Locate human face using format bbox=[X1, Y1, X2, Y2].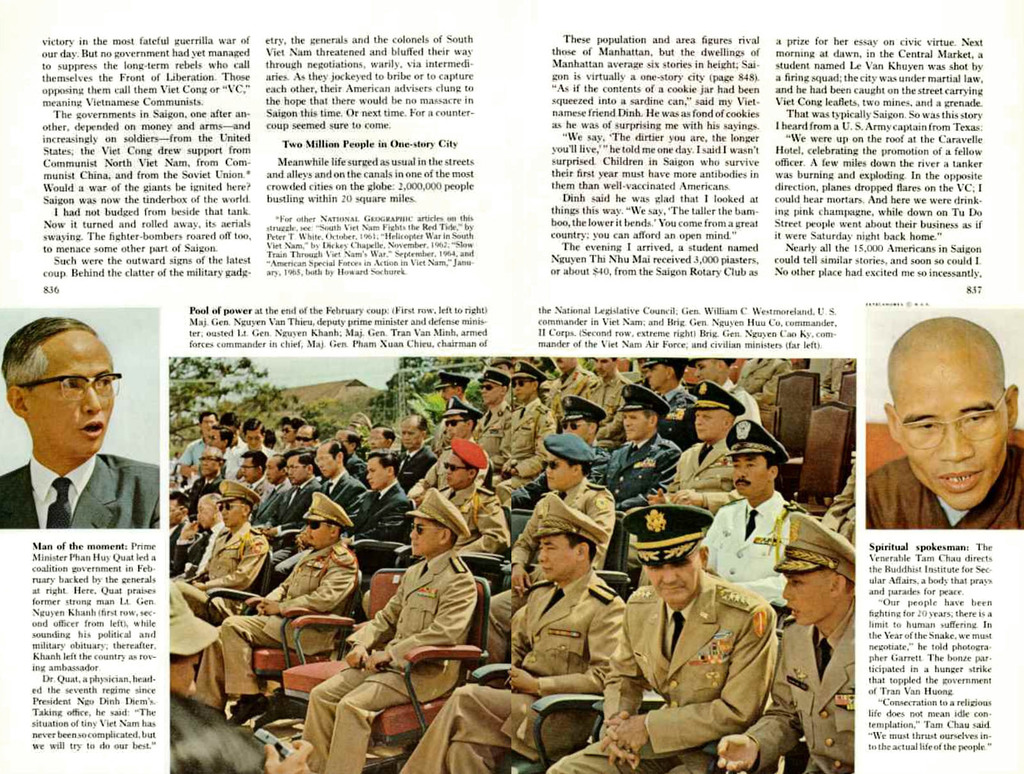
bbox=[734, 456, 767, 499].
